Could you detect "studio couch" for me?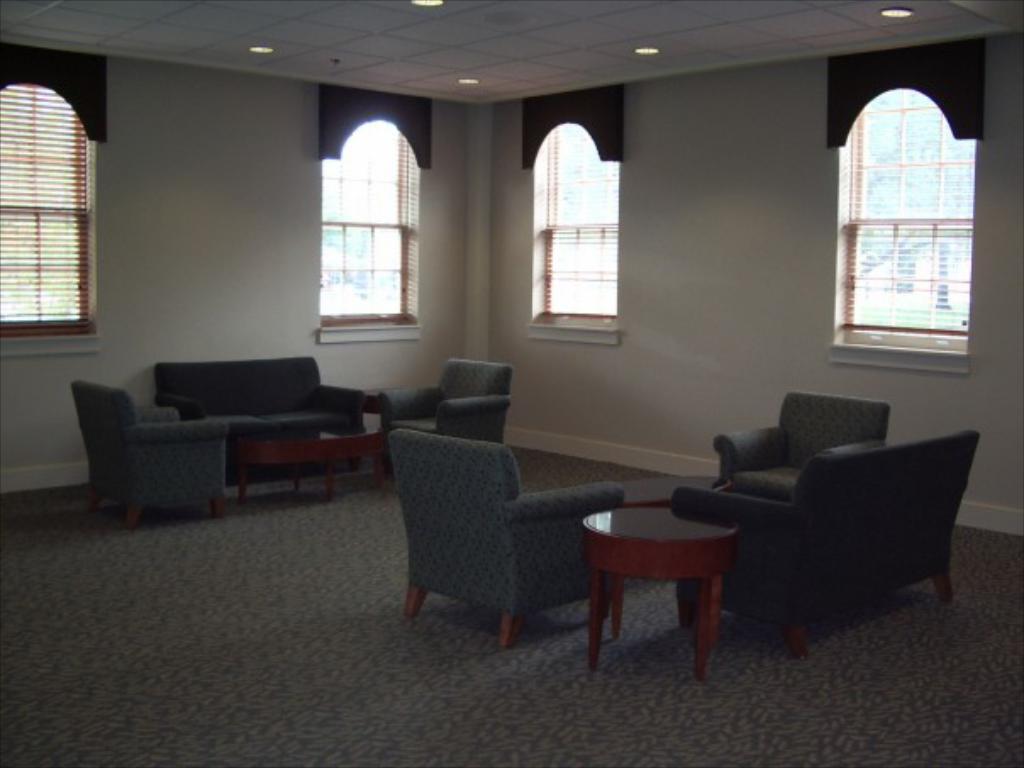
Detection result: Rect(388, 349, 517, 446).
